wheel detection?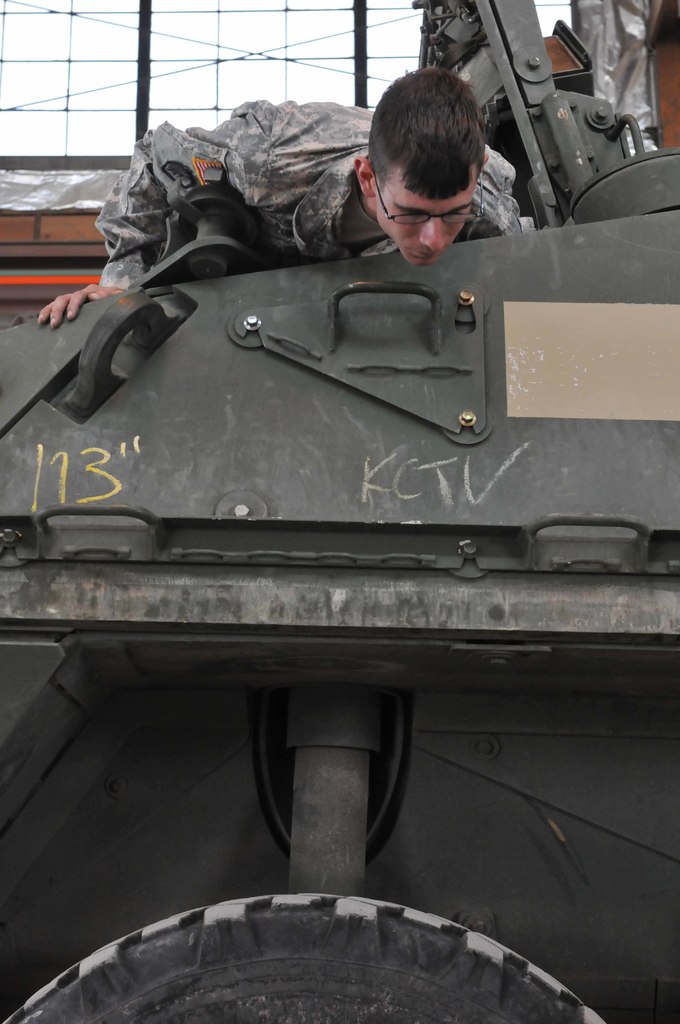
bbox=[0, 889, 604, 1023]
